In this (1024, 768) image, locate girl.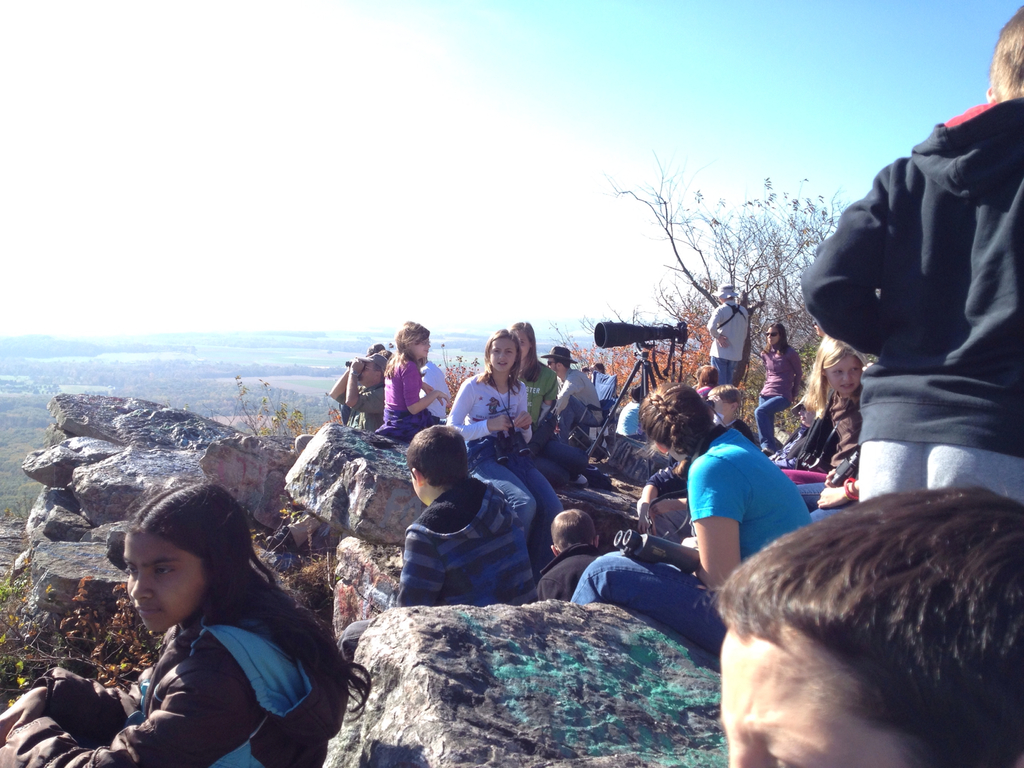
Bounding box: [375,323,448,446].
